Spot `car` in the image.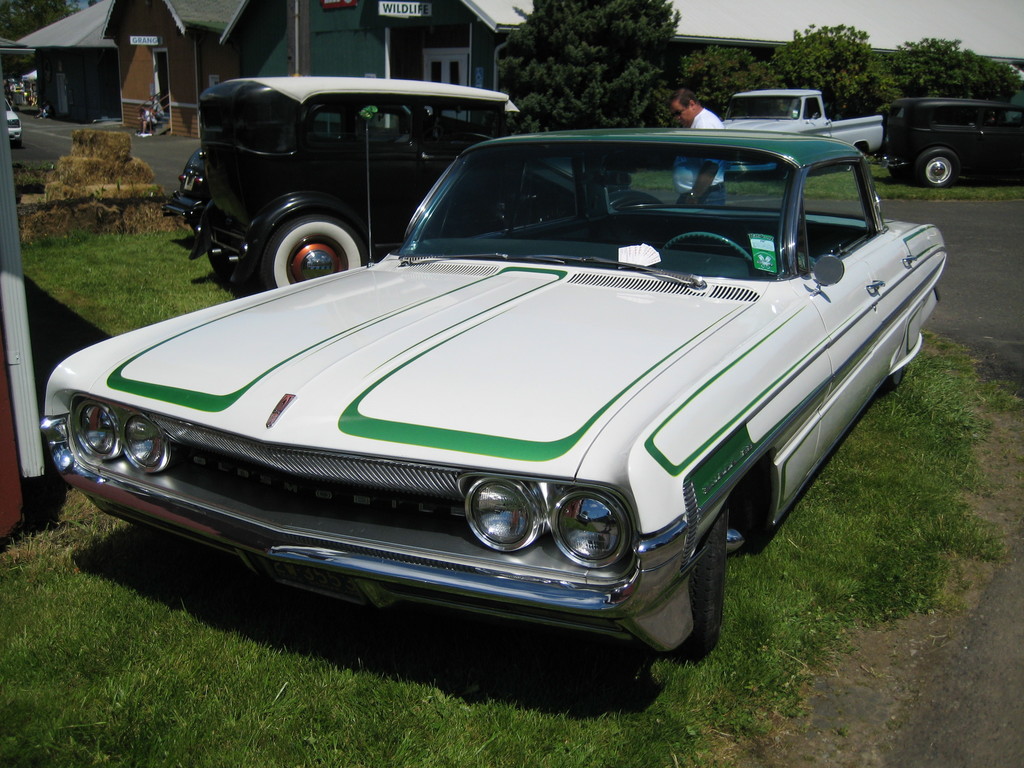
`car` found at [left=865, top=97, right=1020, bottom=188].
